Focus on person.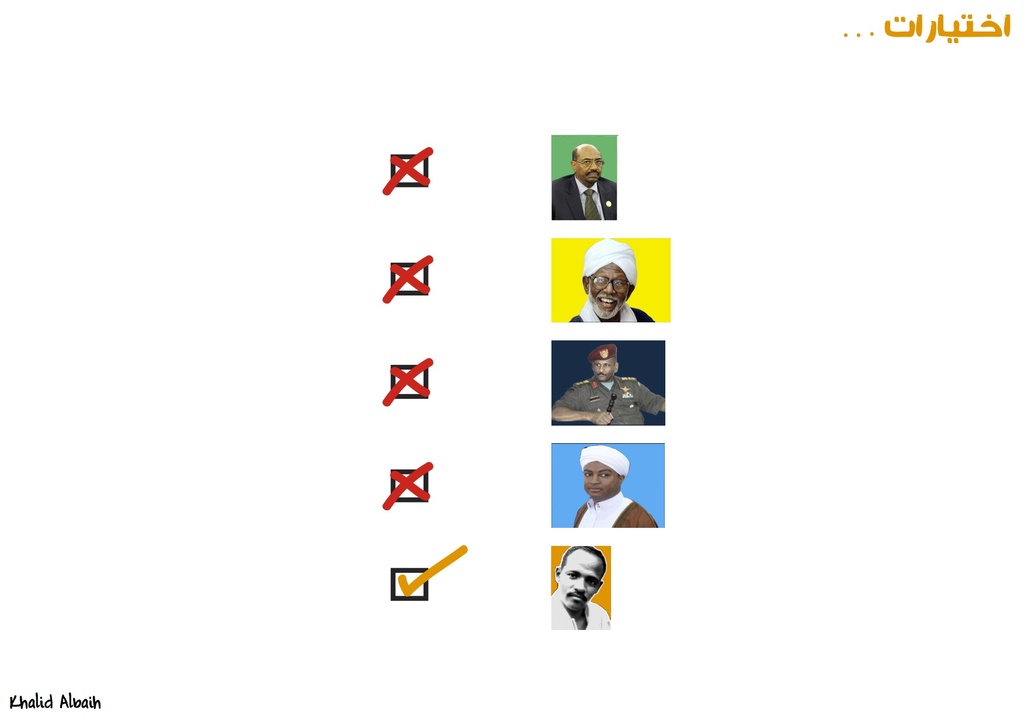
Focused at (548, 539, 614, 634).
